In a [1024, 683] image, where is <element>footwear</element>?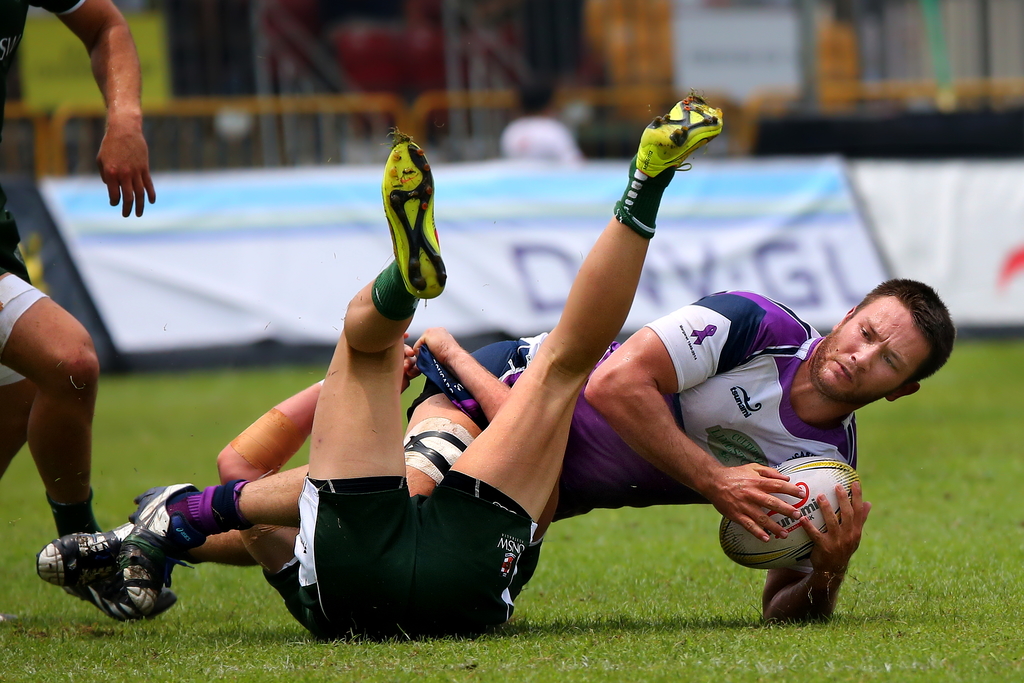
select_region(45, 500, 178, 616).
